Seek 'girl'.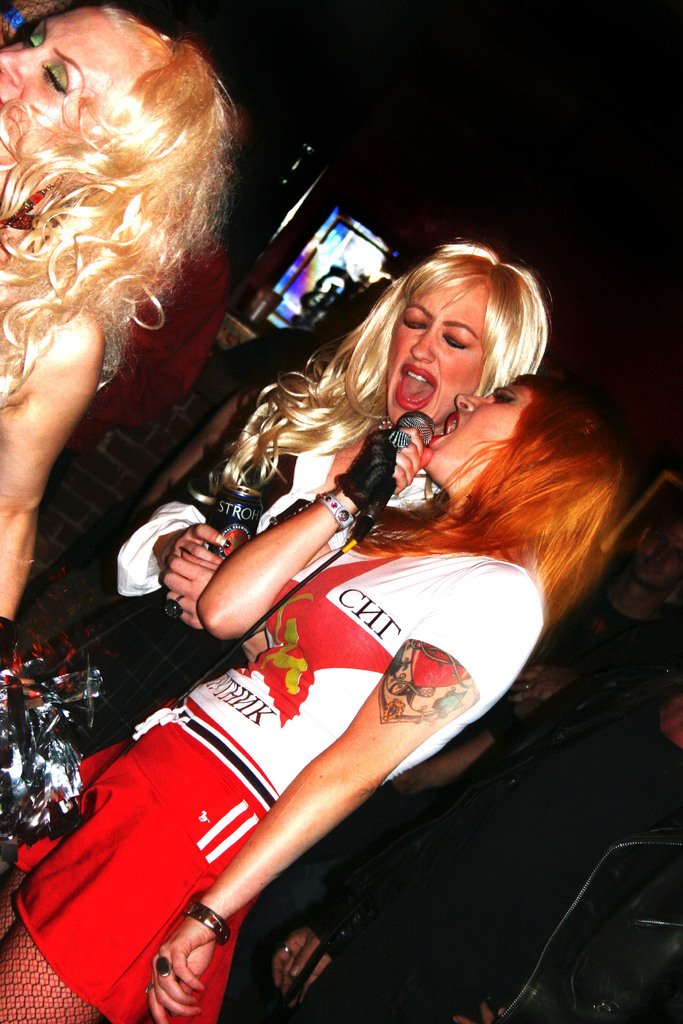
(x1=2, y1=373, x2=621, y2=1021).
